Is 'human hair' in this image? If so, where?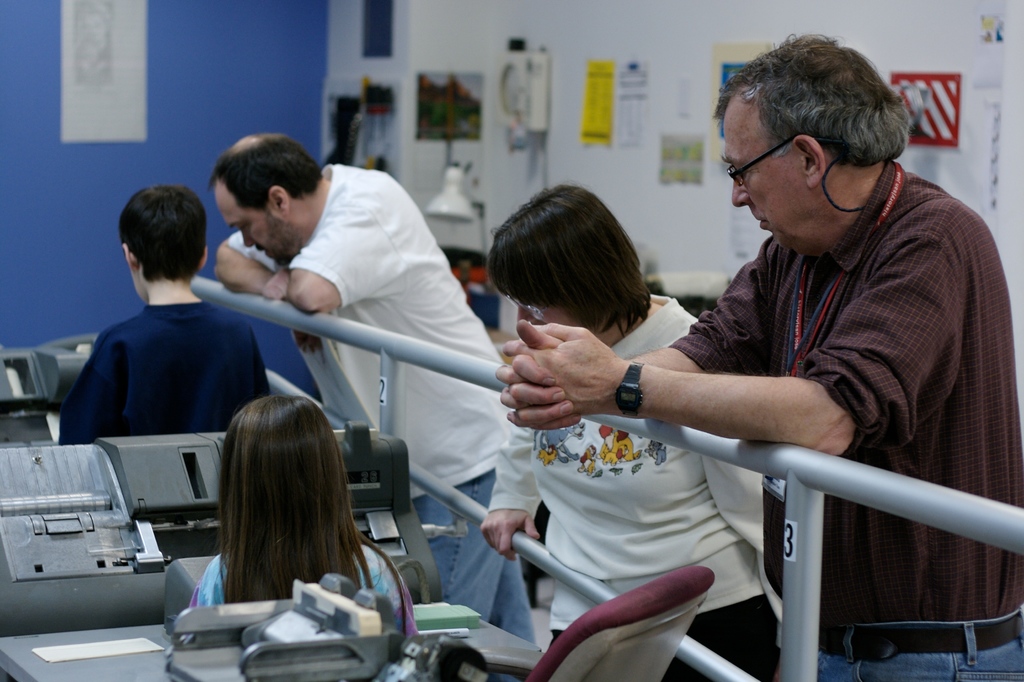
Yes, at detection(504, 180, 657, 359).
